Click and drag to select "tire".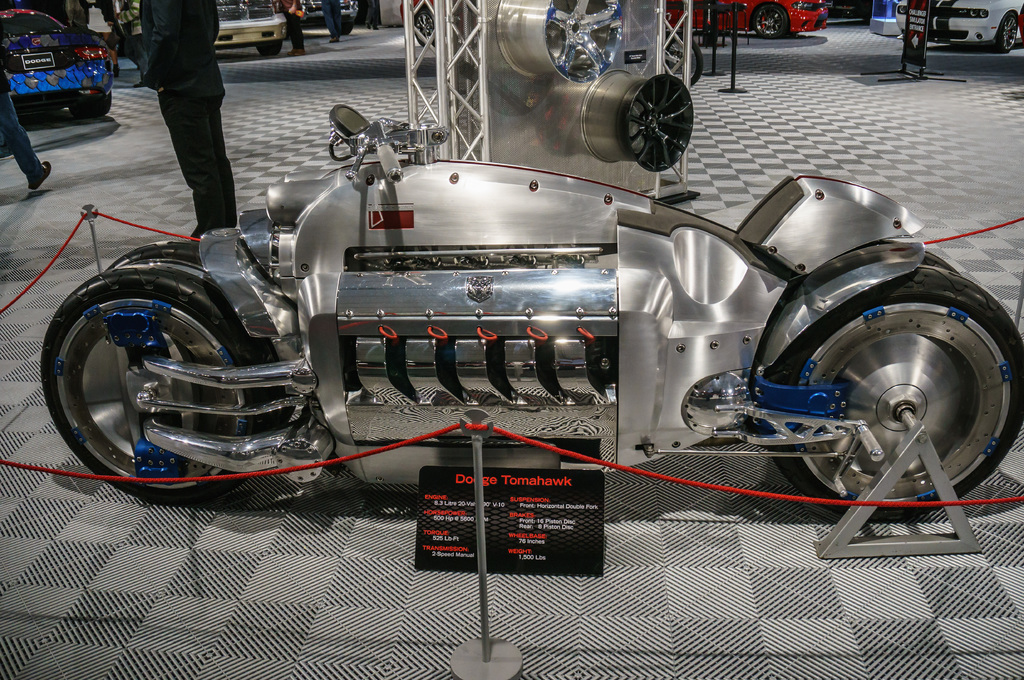
Selection: 924/251/960/273.
